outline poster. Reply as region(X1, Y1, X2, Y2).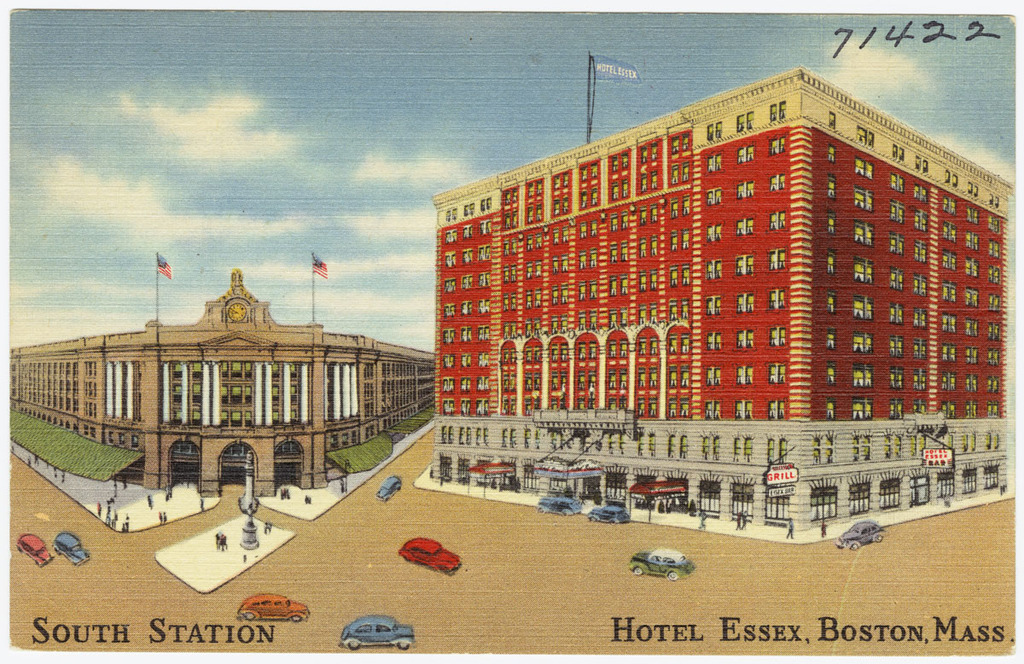
region(0, 0, 1023, 663).
